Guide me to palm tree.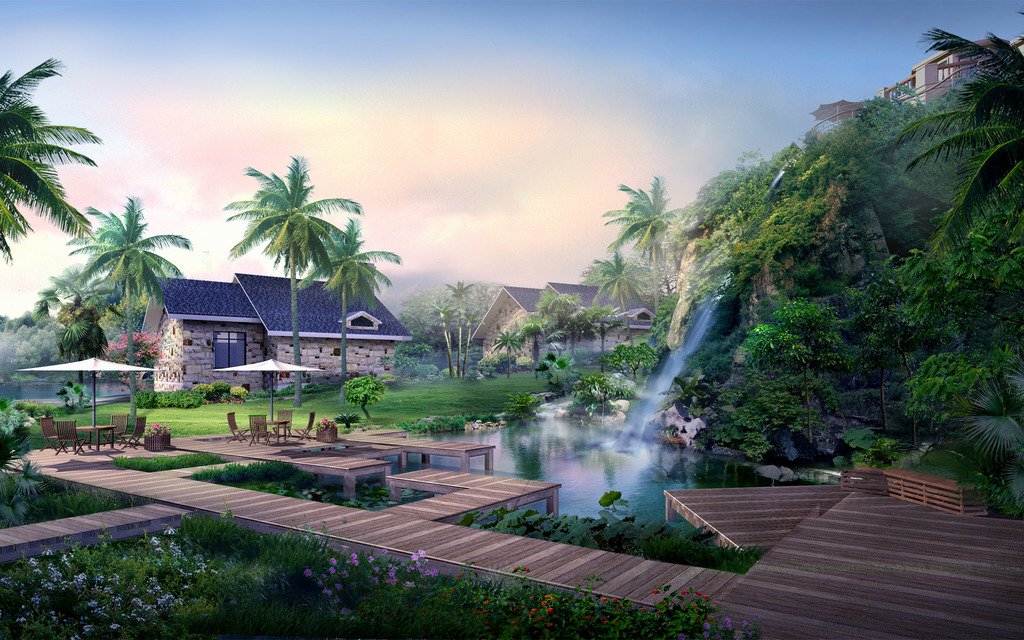
Guidance: bbox=[61, 184, 178, 377].
